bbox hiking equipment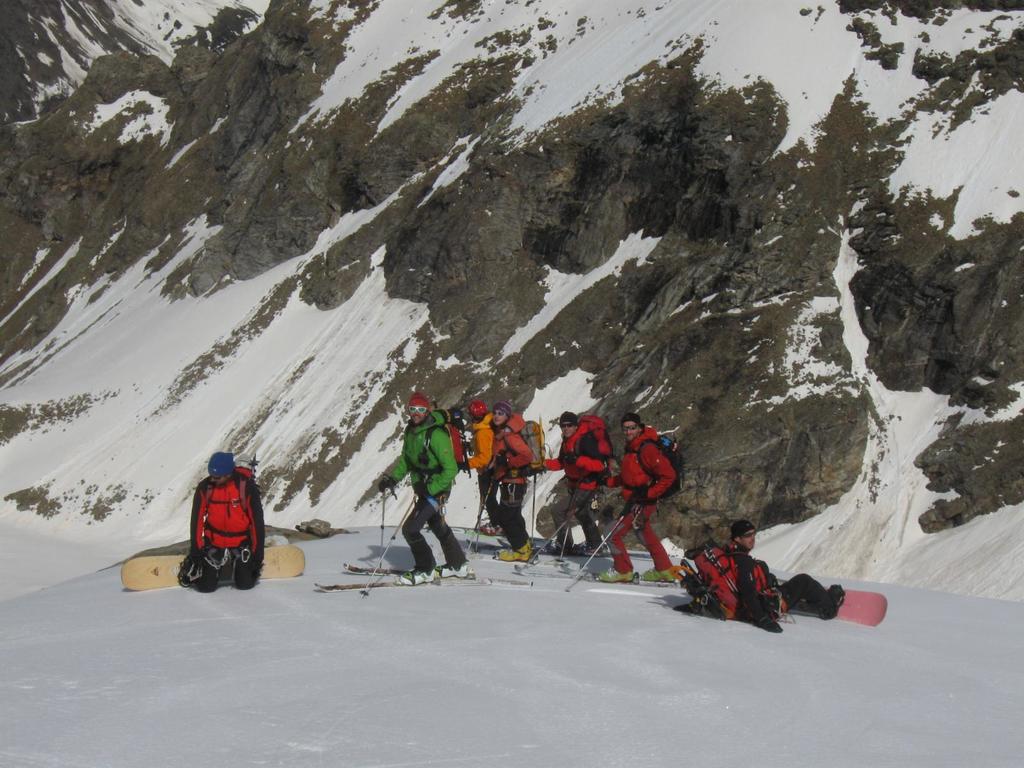
<region>204, 452, 259, 529</region>
